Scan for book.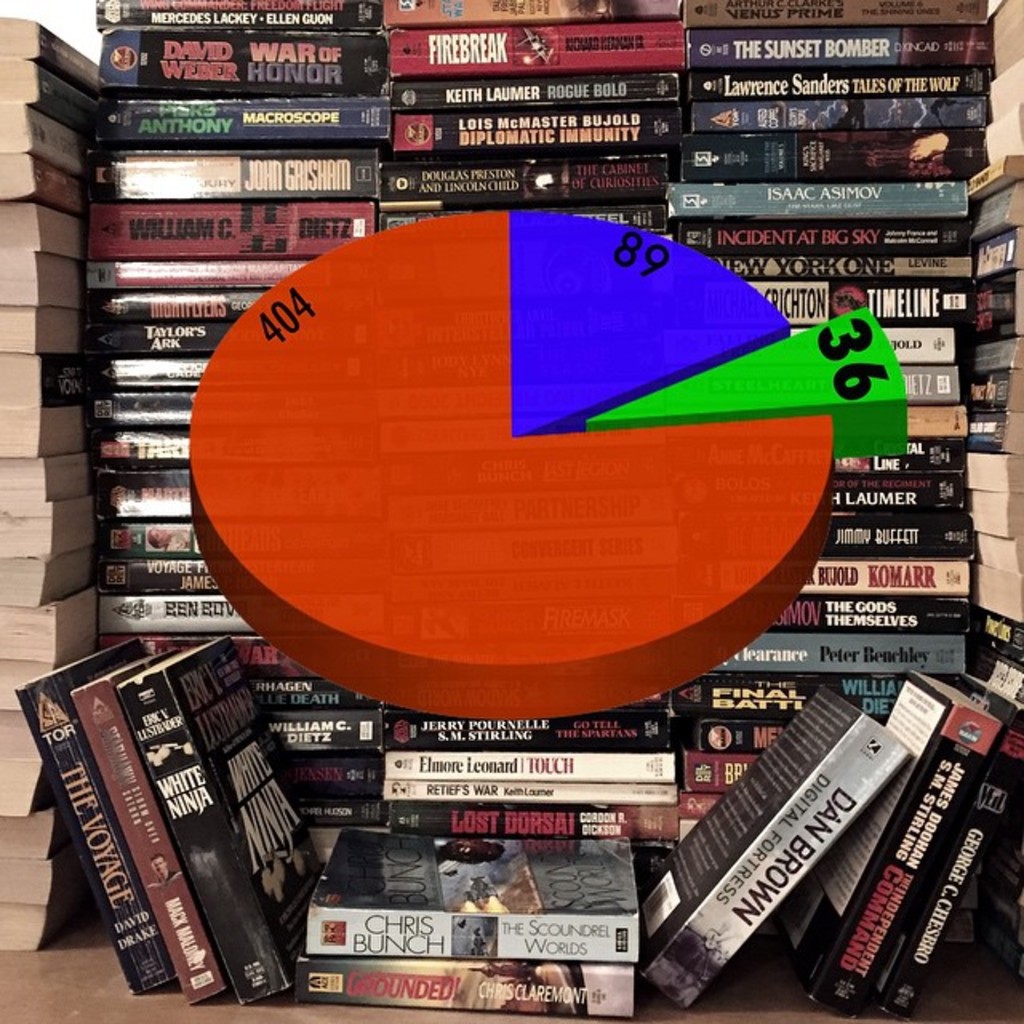
Scan result: 294, 957, 637, 1018.
